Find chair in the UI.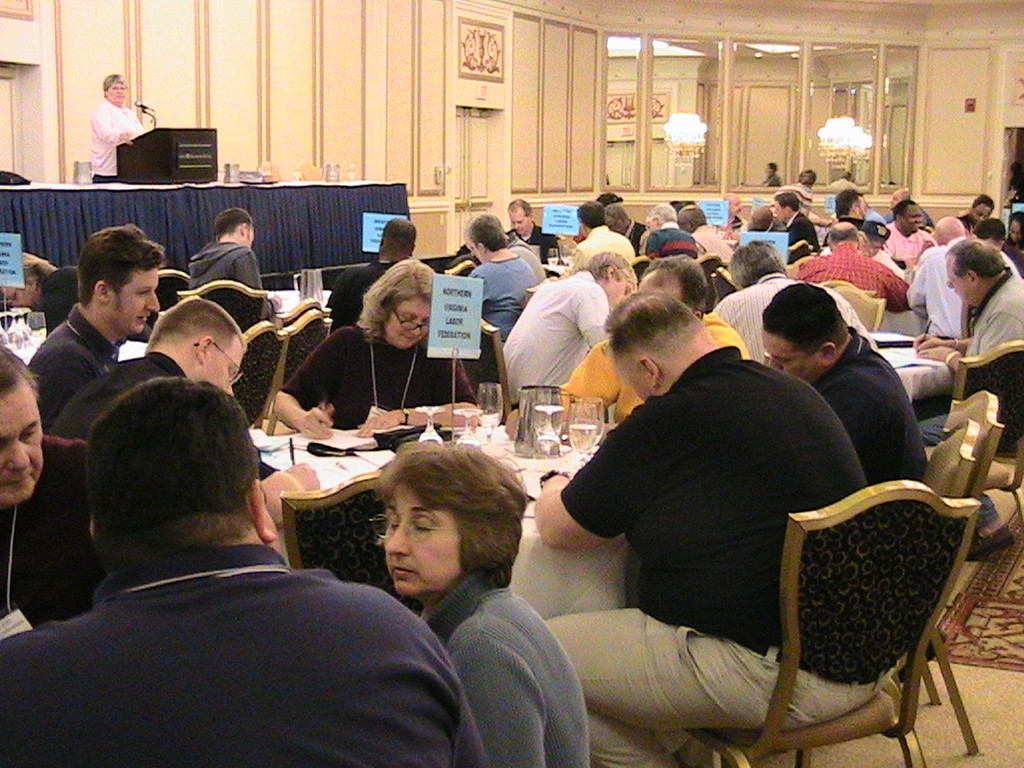
UI element at box=[147, 268, 196, 333].
